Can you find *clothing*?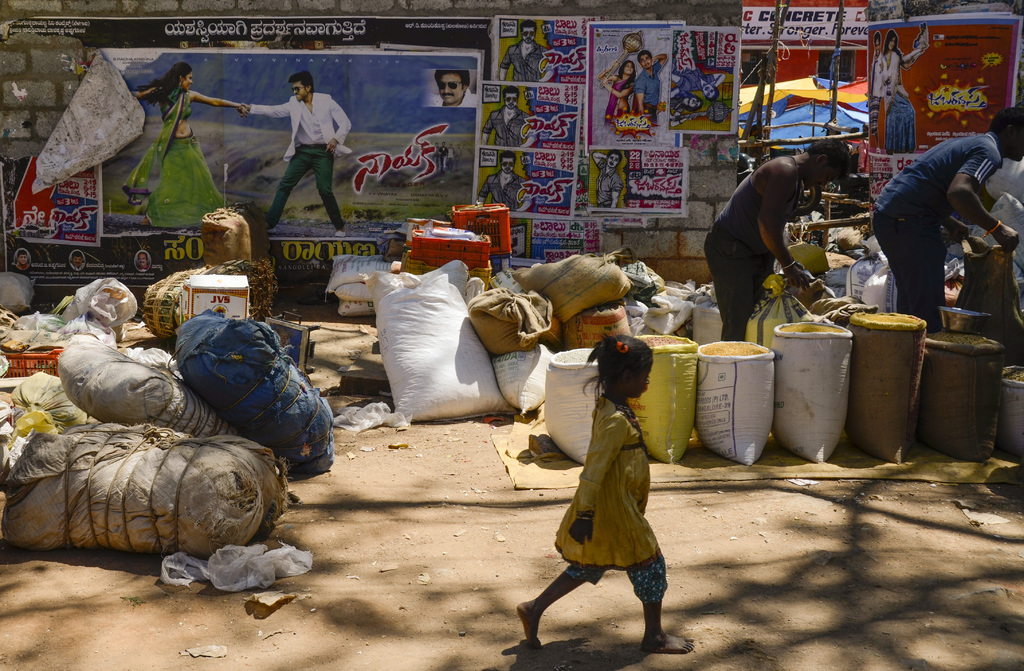
Yes, bounding box: detection(120, 84, 230, 227).
